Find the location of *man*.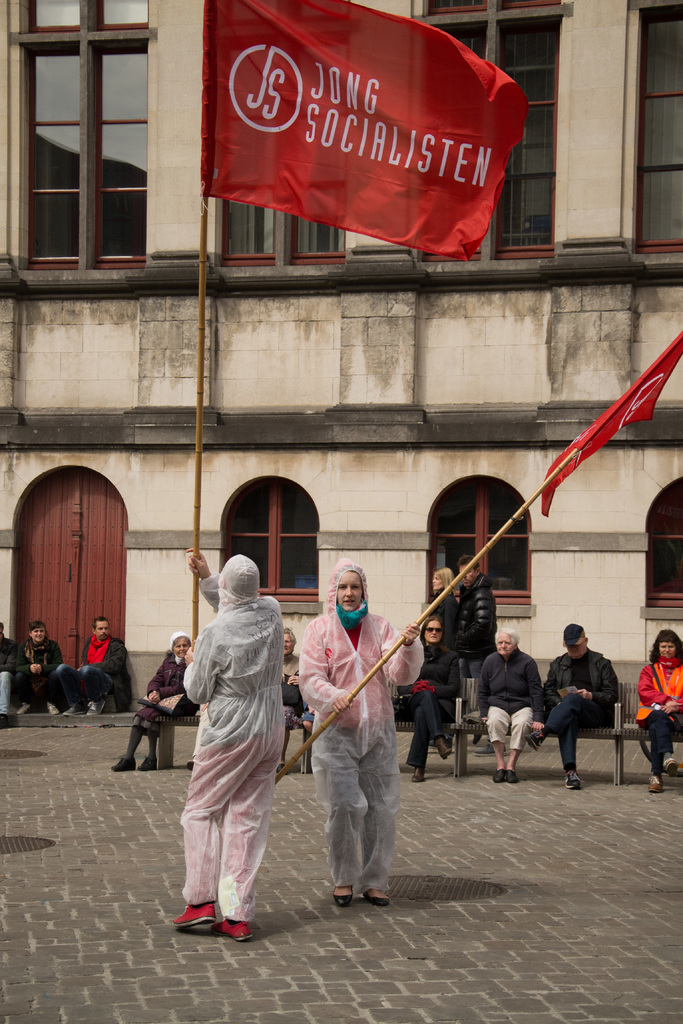
Location: [x1=51, y1=610, x2=131, y2=719].
